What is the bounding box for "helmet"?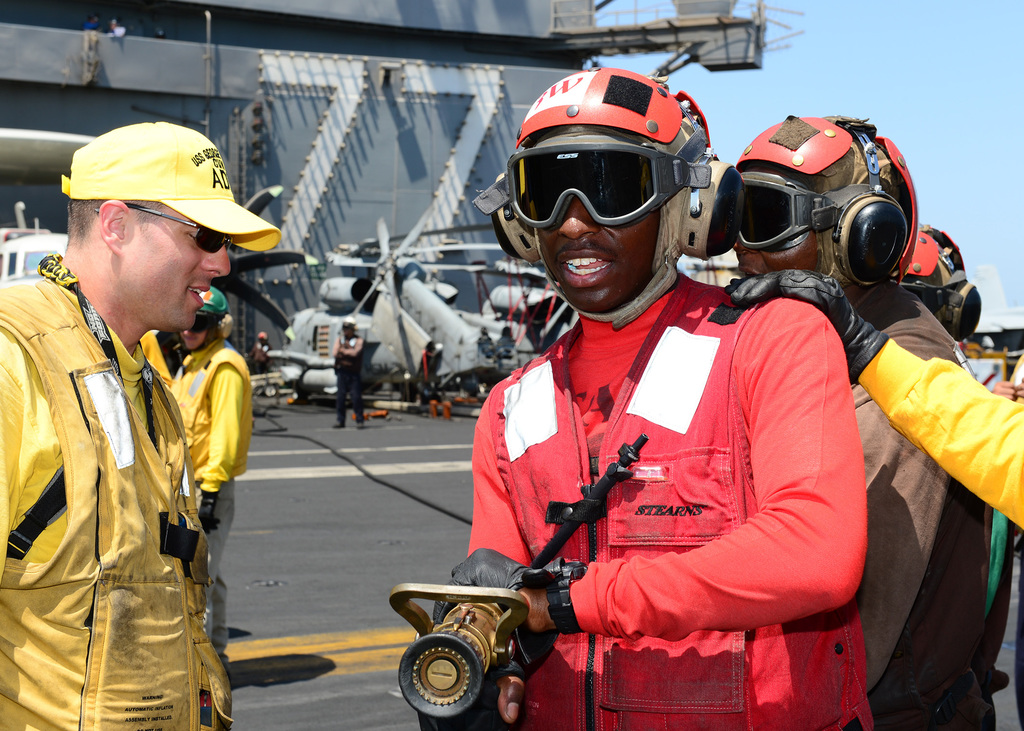
(left=902, top=215, right=984, bottom=349).
